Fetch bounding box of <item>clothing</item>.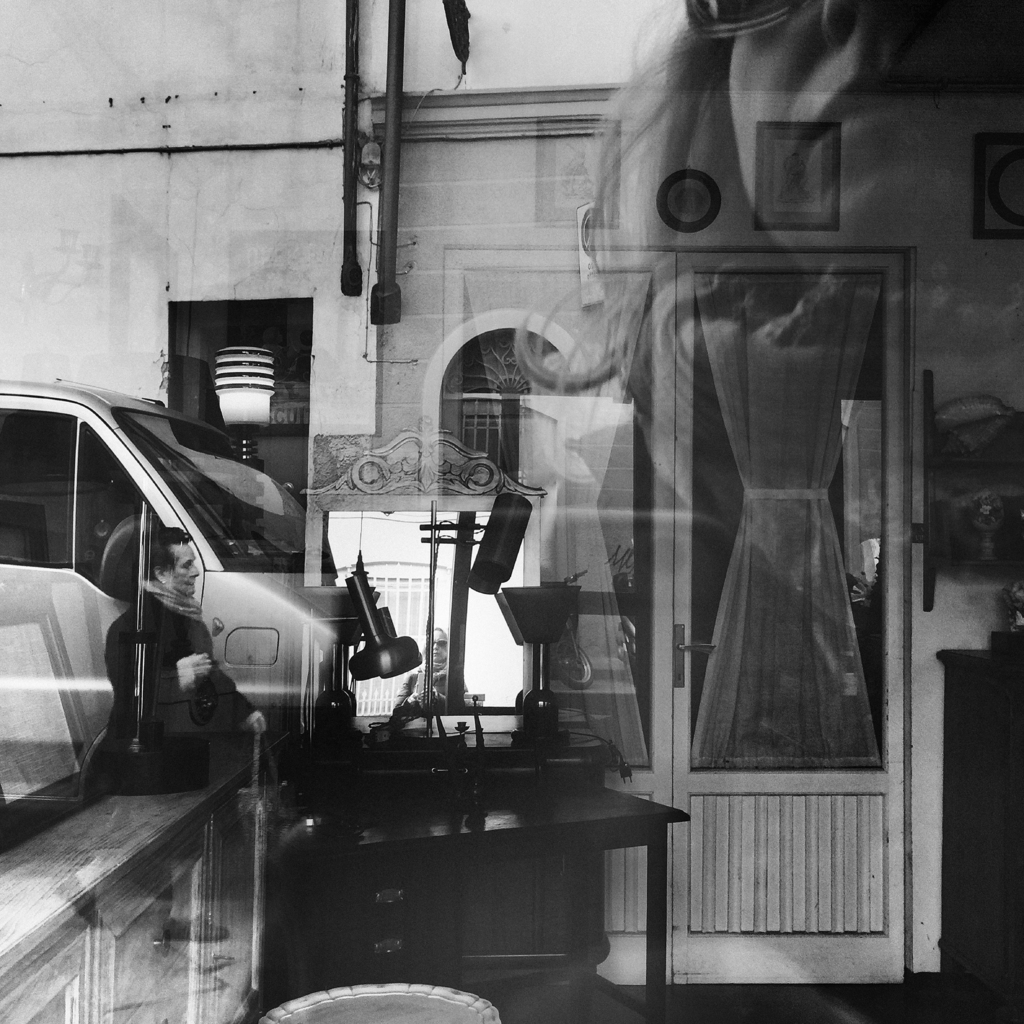
Bbox: 84 598 227 793.
